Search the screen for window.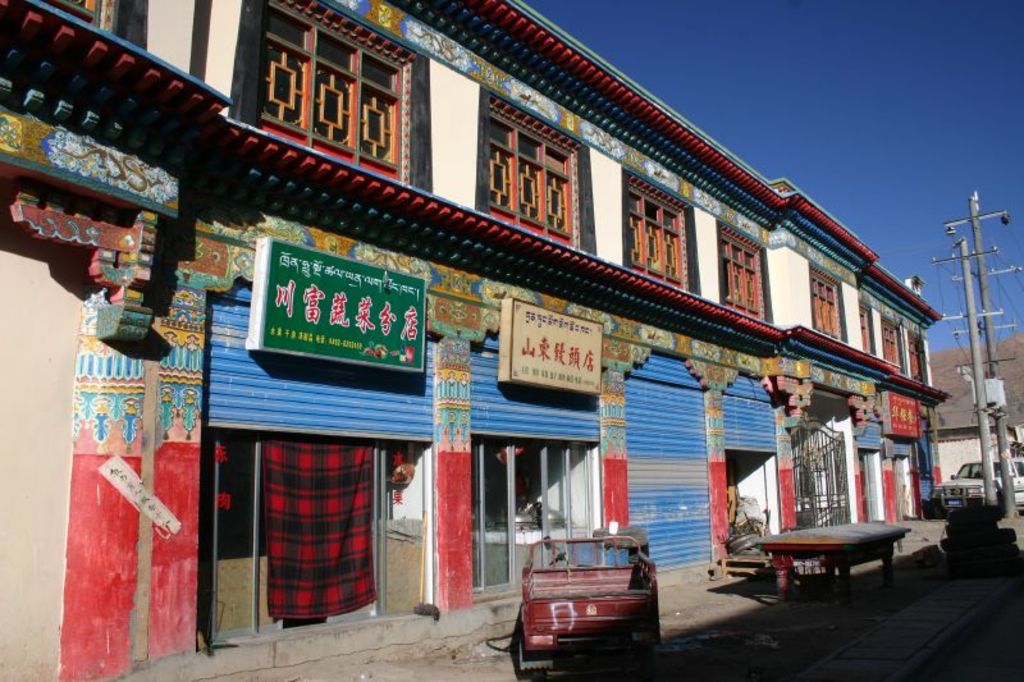
Found at detection(906, 324, 923, 384).
